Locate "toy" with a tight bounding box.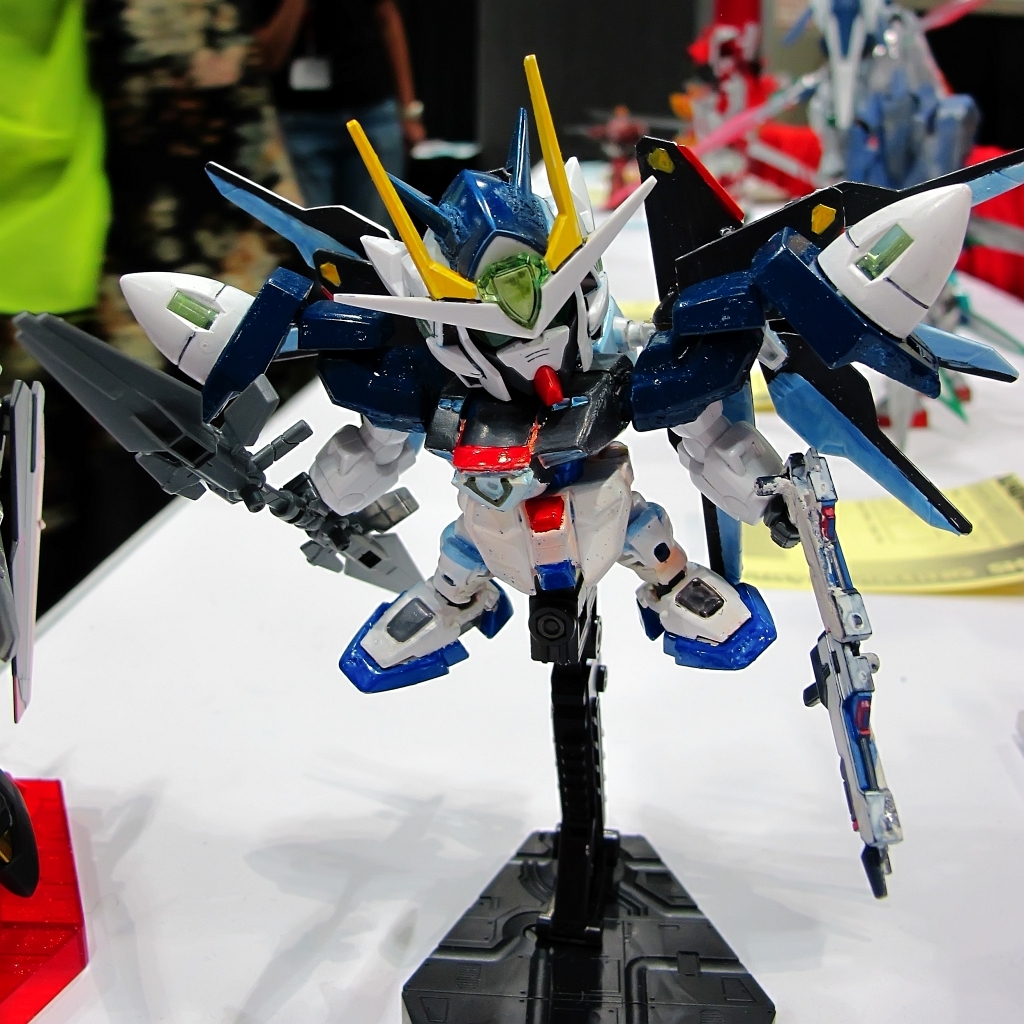
573,1,1023,450.
